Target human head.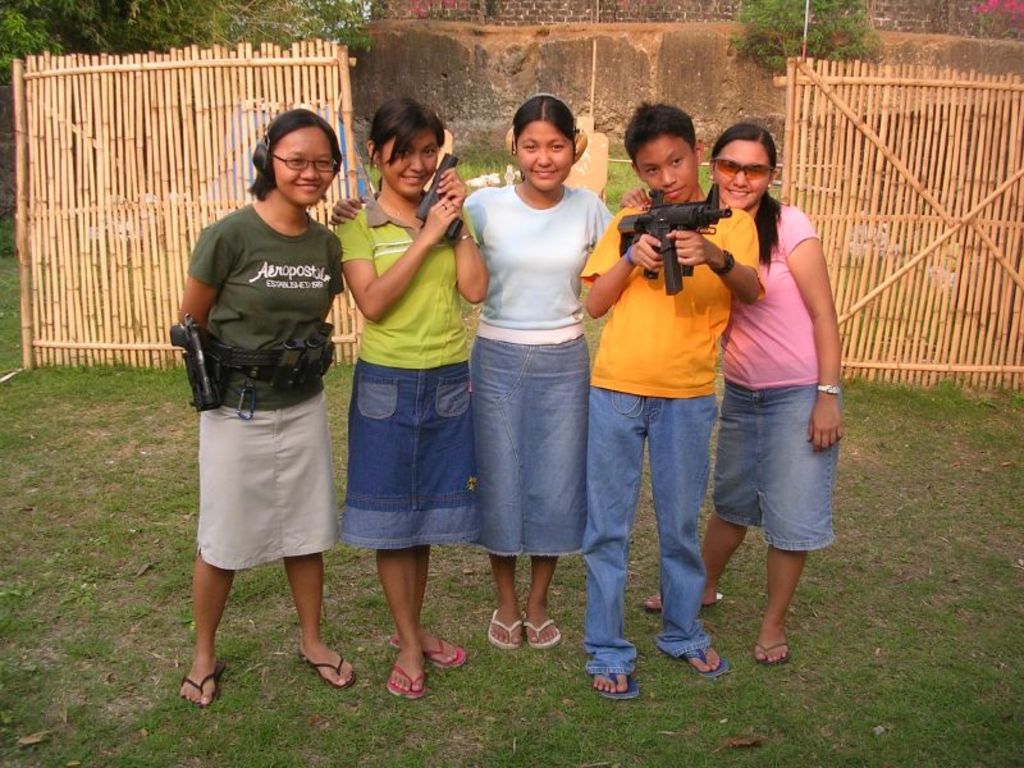
Target region: box=[705, 122, 777, 214].
